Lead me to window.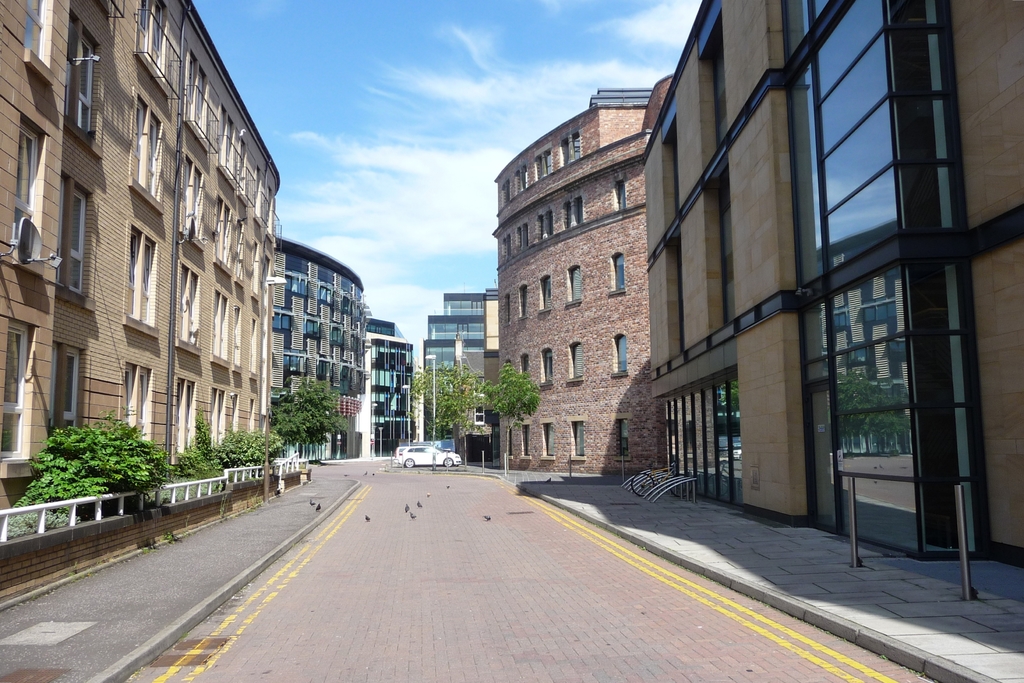
Lead to [x1=130, y1=0, x2=171, y2=93].
